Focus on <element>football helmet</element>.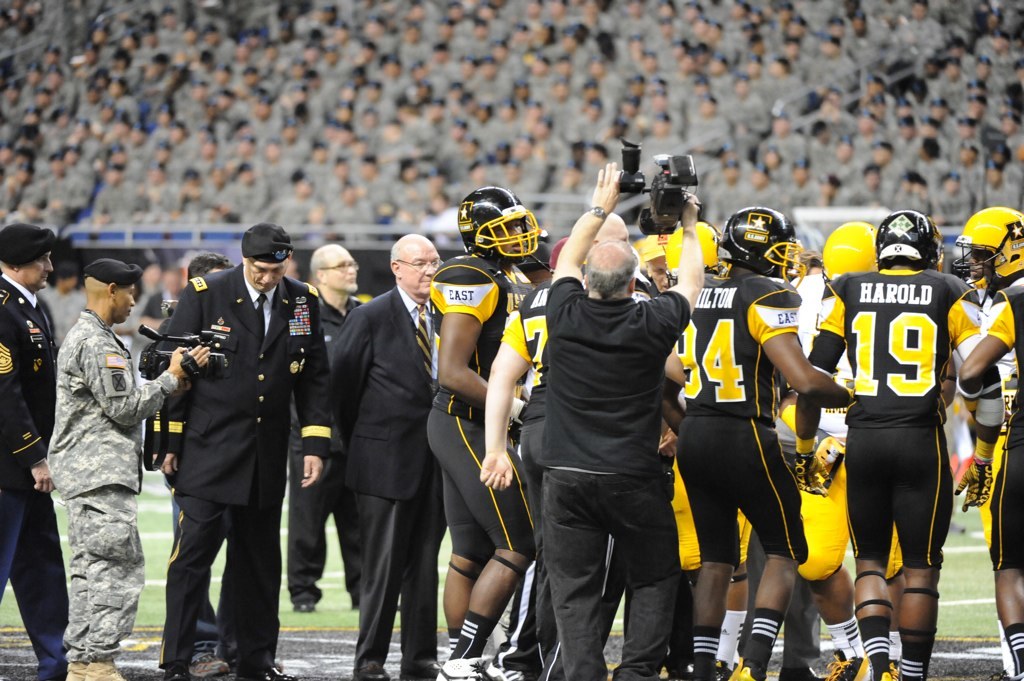
Focused at {"x1": 716, "y1": 203, "x2": 808, "y2": 292}.
